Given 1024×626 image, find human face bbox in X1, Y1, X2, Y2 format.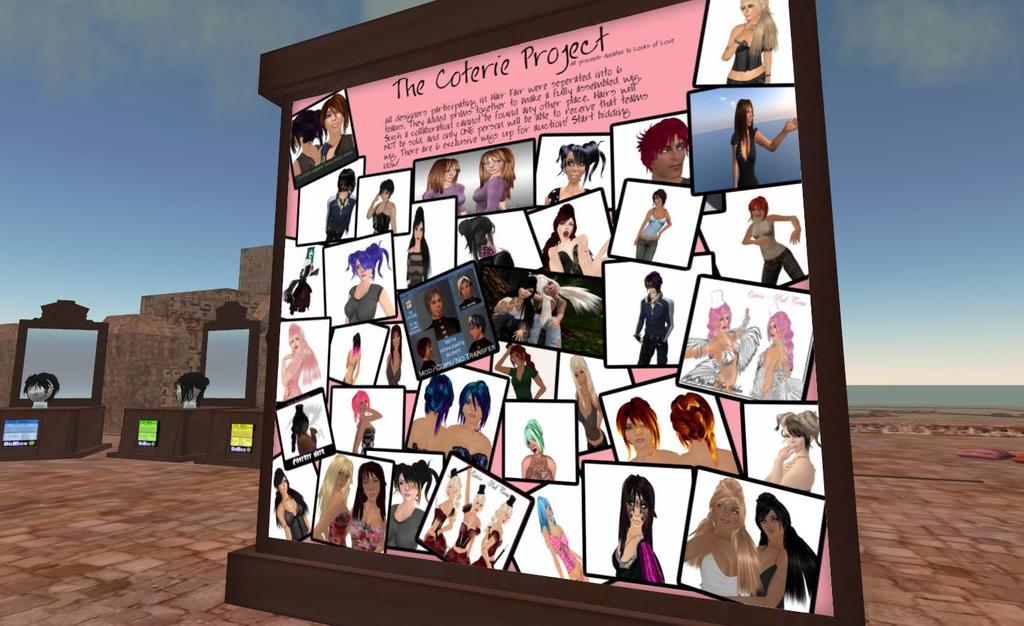
380, 190, 389, 199.
